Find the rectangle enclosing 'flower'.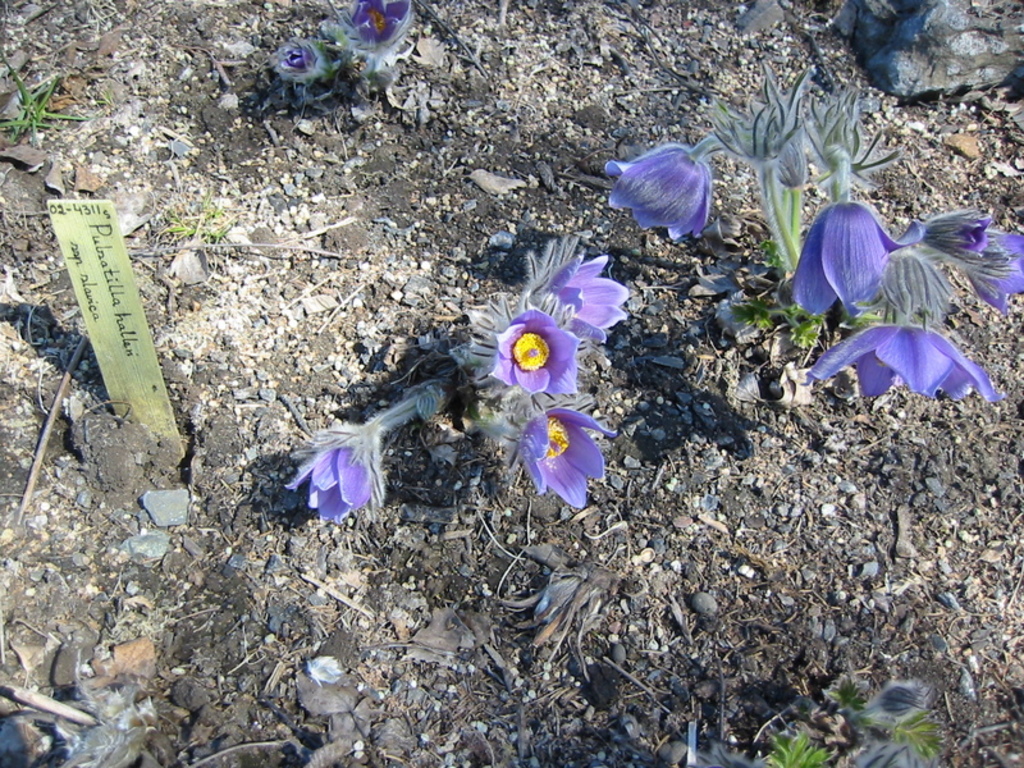
bbox=[780, 196, 925, 316].
